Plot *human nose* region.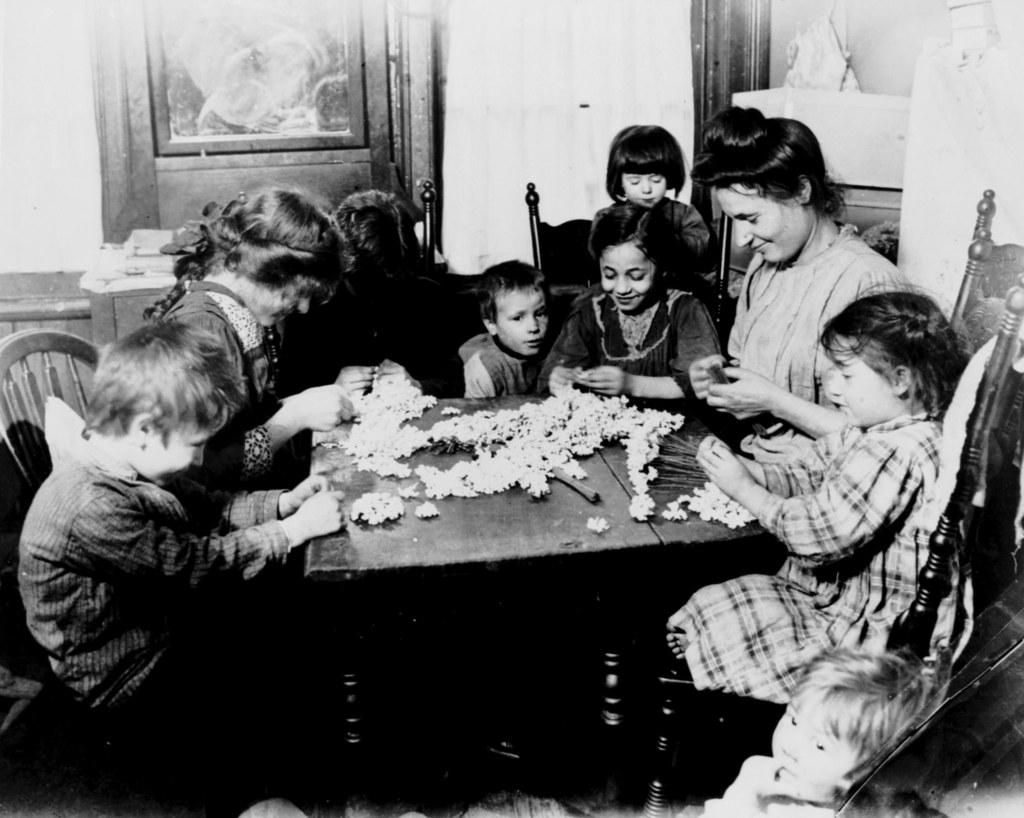
Plotted at 301/299/309/310.
